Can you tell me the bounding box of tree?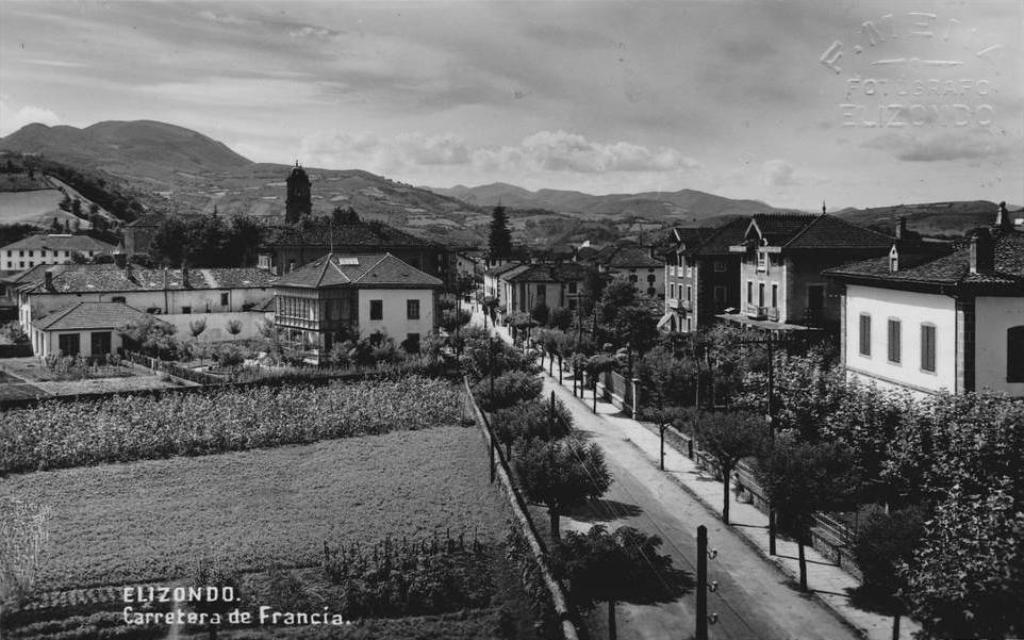
[541,525,663,639].
